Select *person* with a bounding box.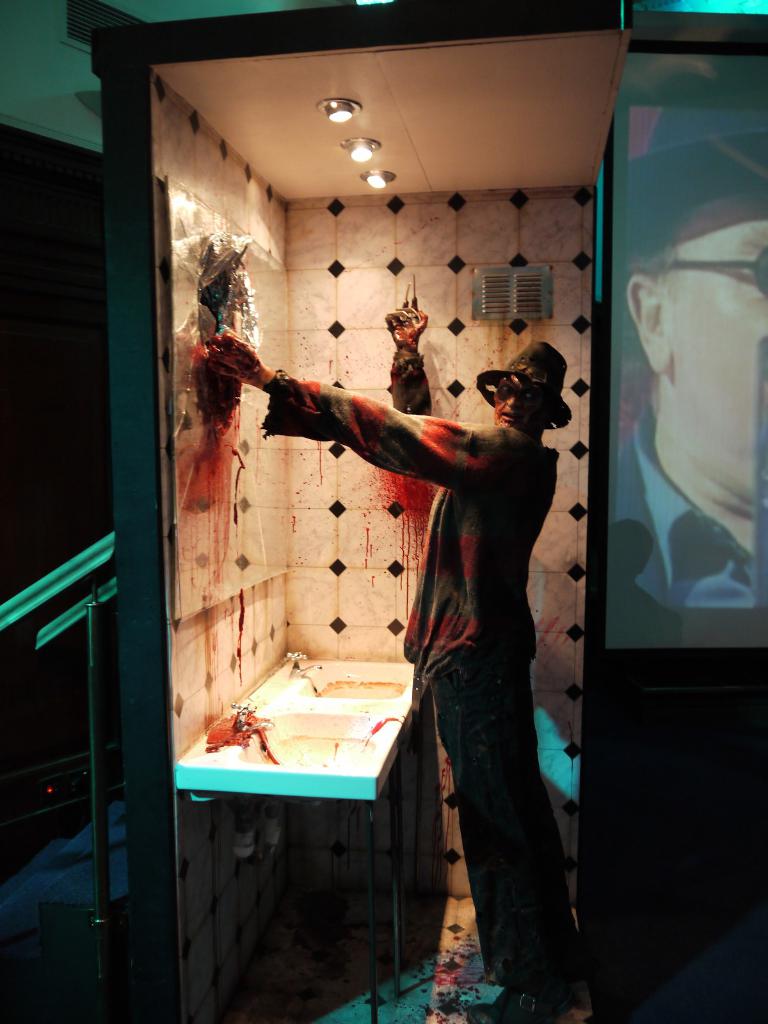
(x1=611, y1=59, x2=767, y2=610).
